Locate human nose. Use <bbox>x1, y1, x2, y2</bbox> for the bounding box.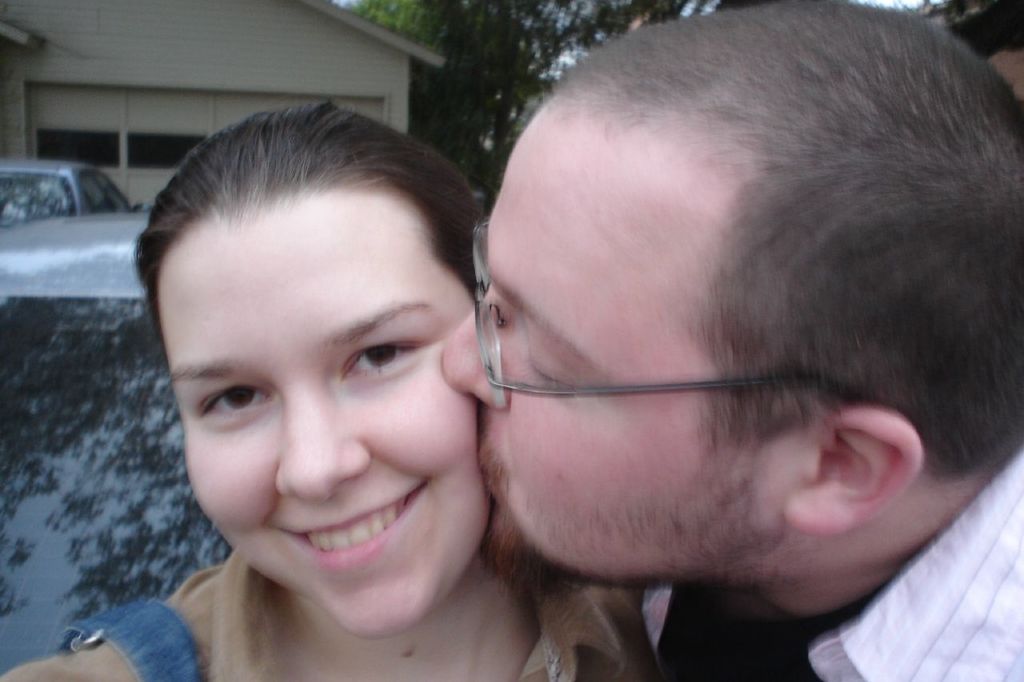
<bbox>270, 397, 367, 502</bbox>.
